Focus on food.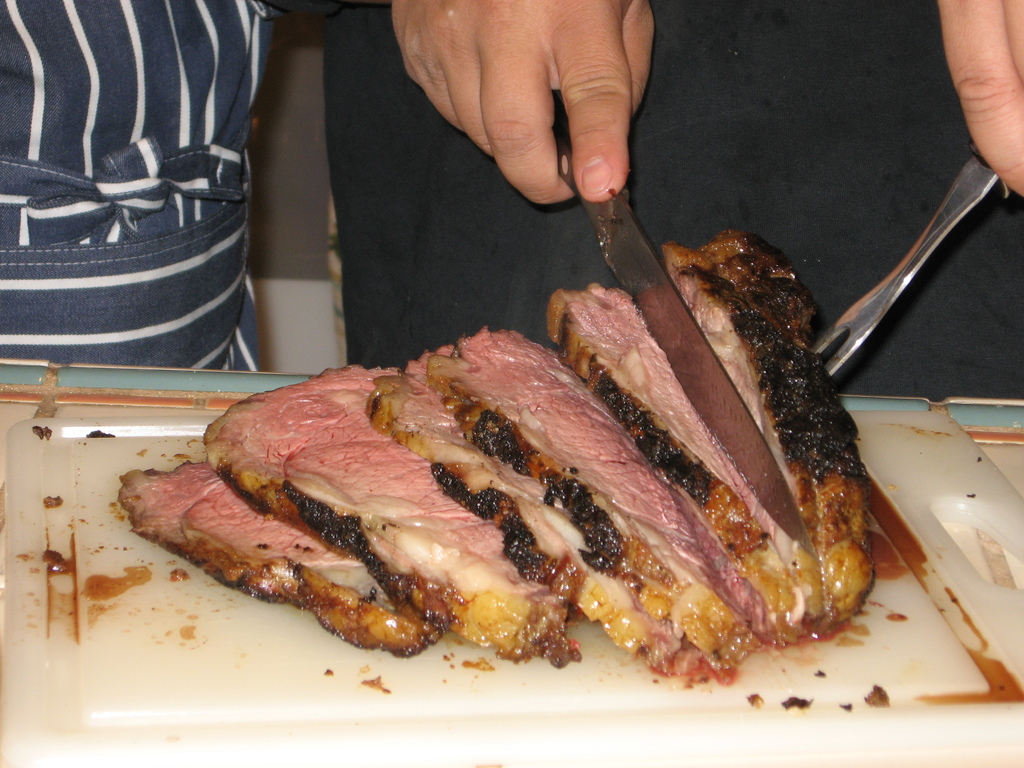
Focused at 838 703 852 712.
